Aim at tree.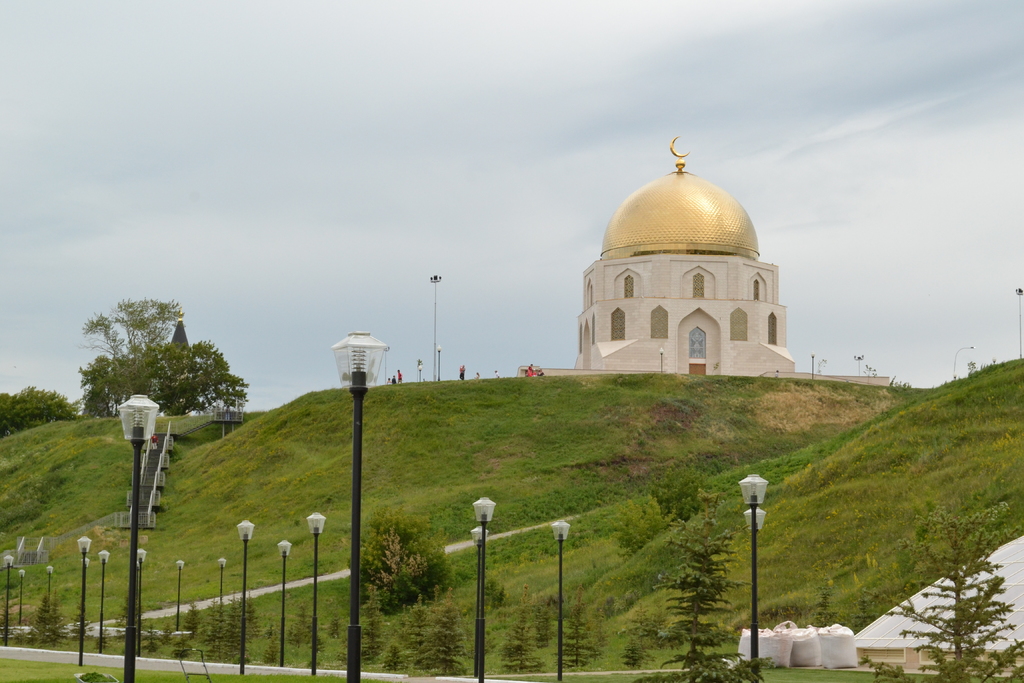
Aimed at 622:477:782:679.
